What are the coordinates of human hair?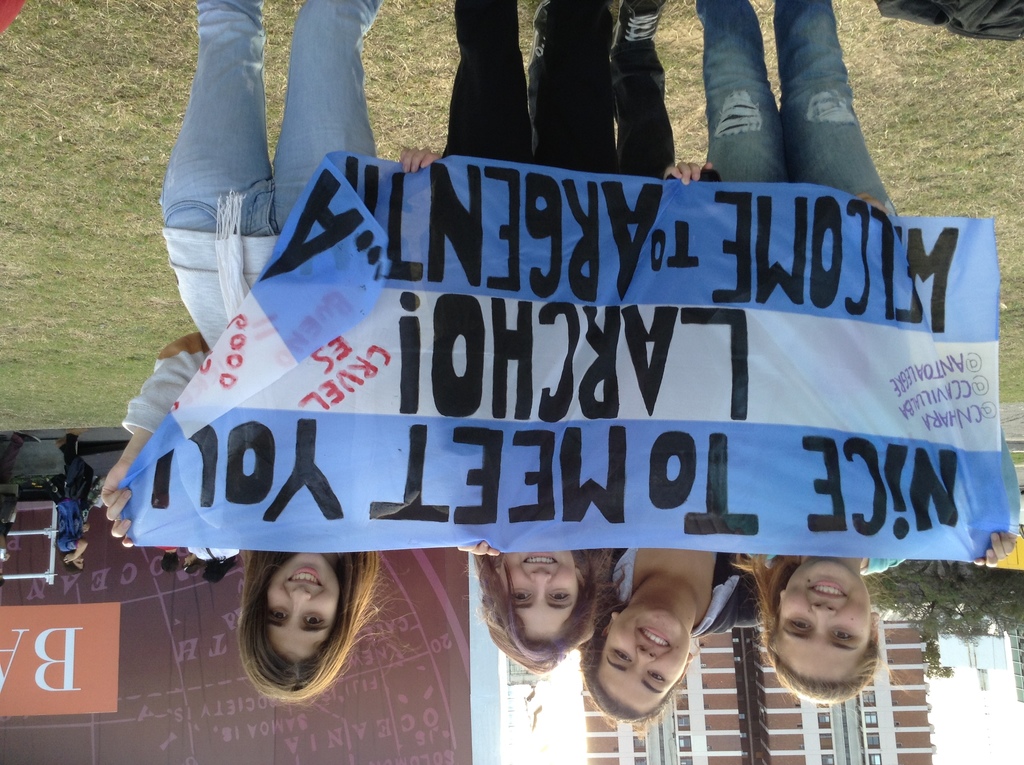
bbox=[63, 560, 84, 577].
